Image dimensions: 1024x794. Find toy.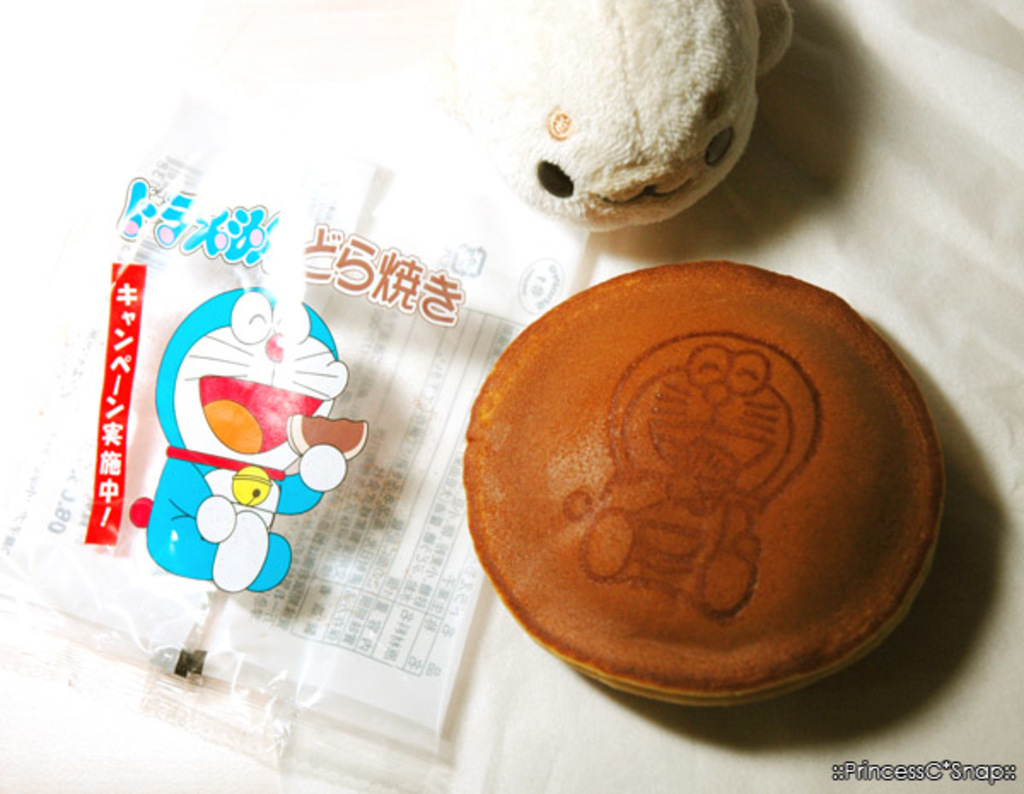
crop(447, 0, 794, 231).
